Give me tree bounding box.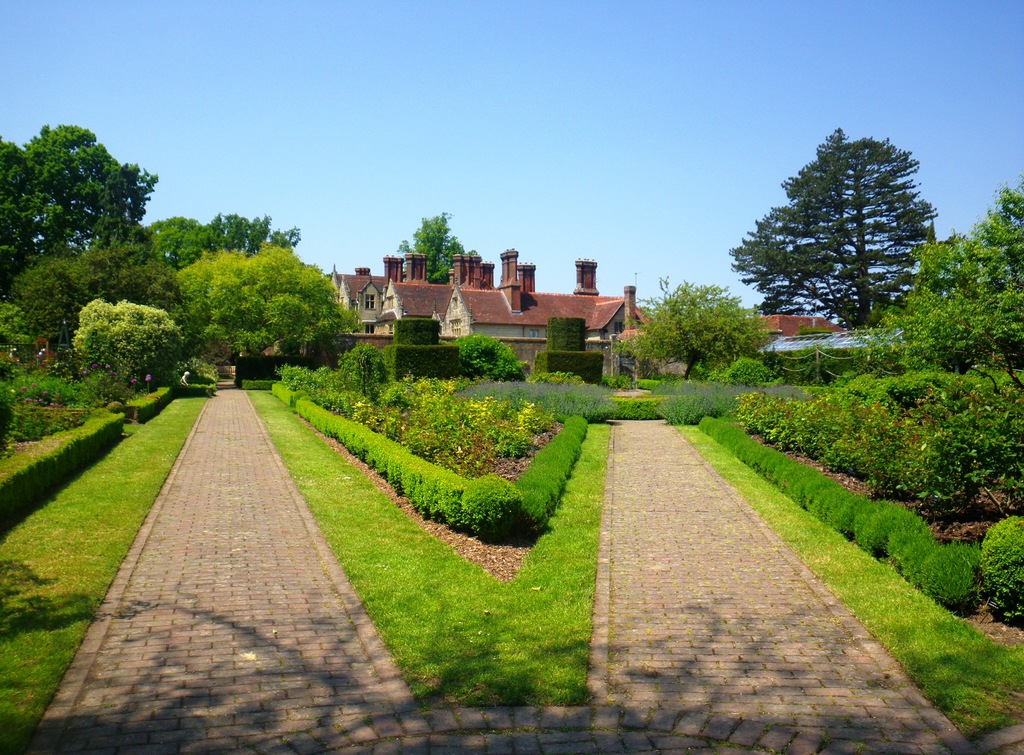
(24, 125, 168, 256).
